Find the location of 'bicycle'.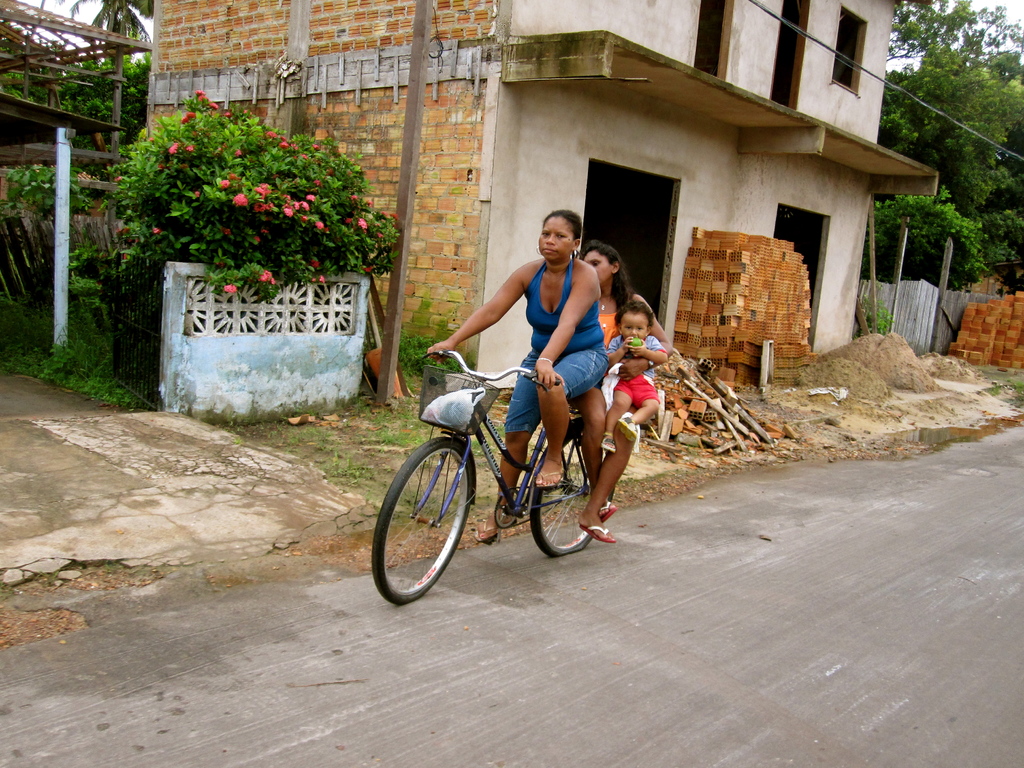
Location: x1=367, y1=343, x2=626, y2=599.
